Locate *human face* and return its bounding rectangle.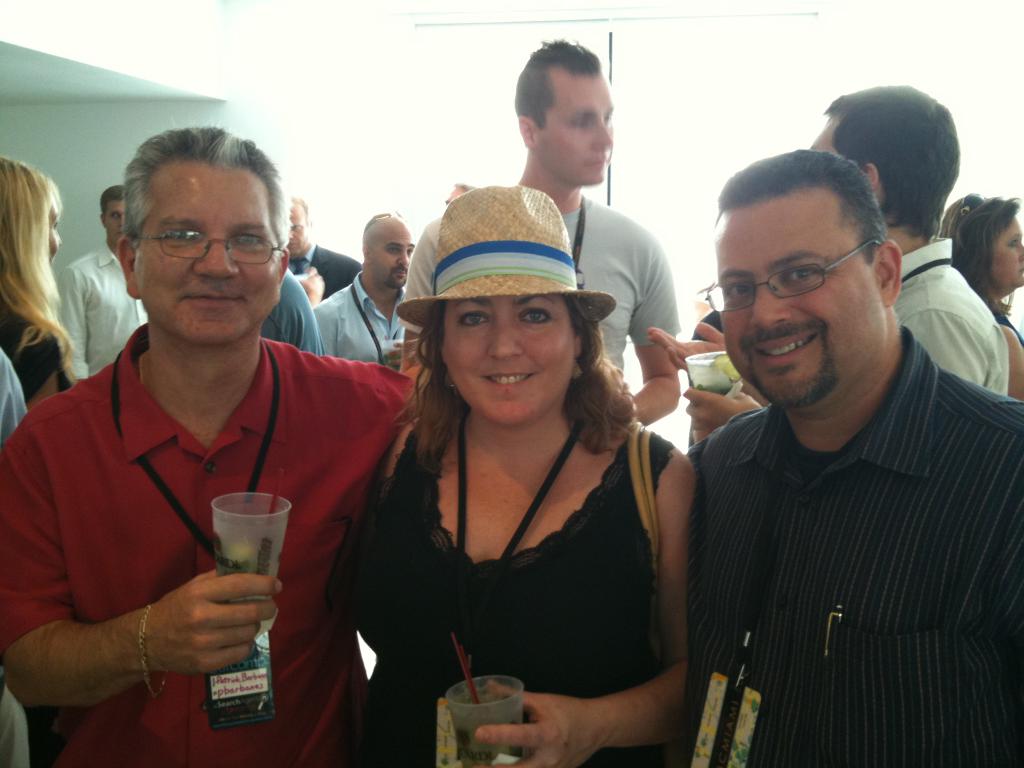
{"x1": 543, "y1": 65, "x2": 616, "y2": 187}.
